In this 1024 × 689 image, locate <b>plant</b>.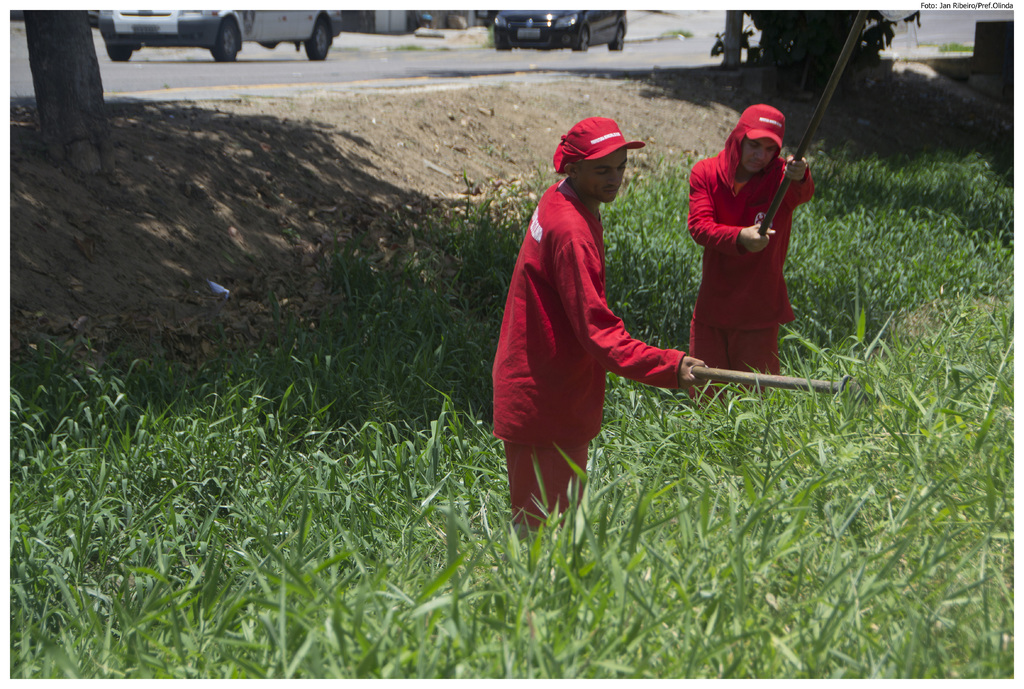
Bounding box: [left=714, top=2, right=920, bottom=84].
